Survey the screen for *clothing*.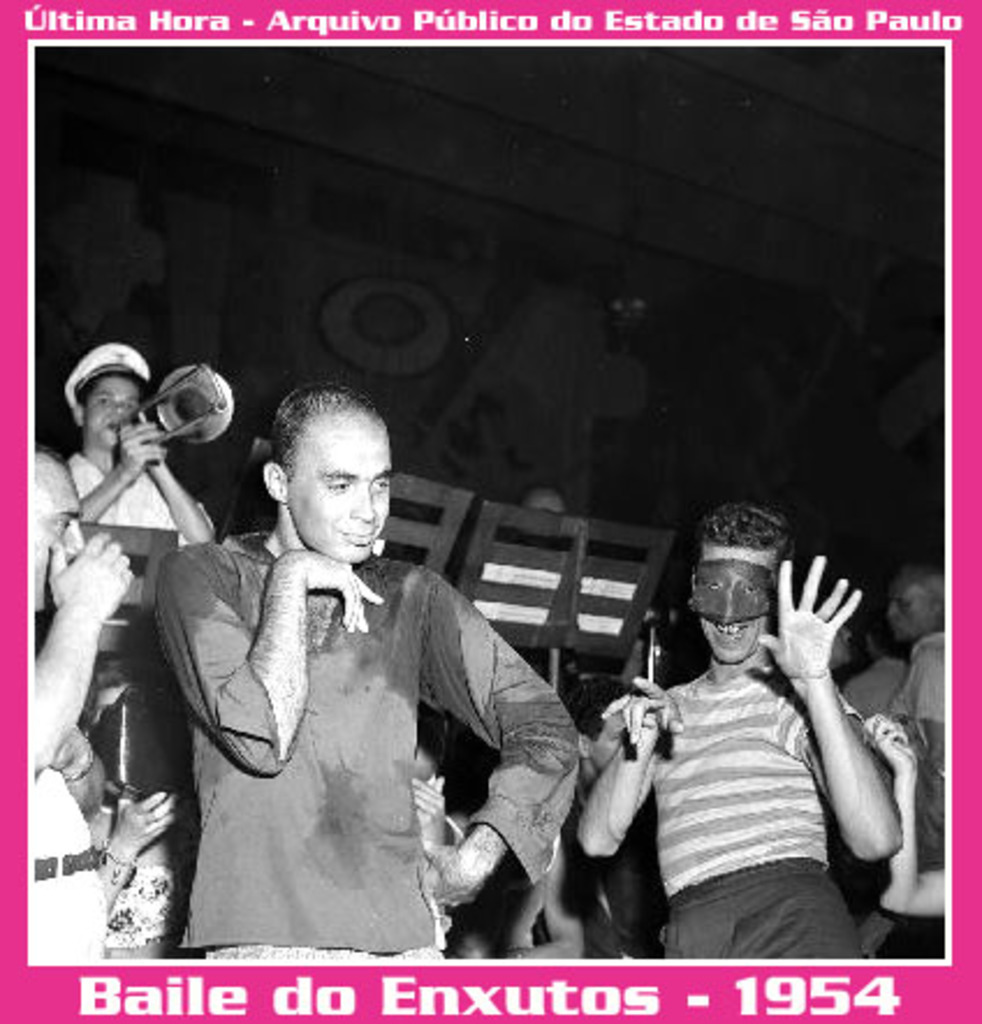
Survey found: detection(30, 765, 113, 964).
